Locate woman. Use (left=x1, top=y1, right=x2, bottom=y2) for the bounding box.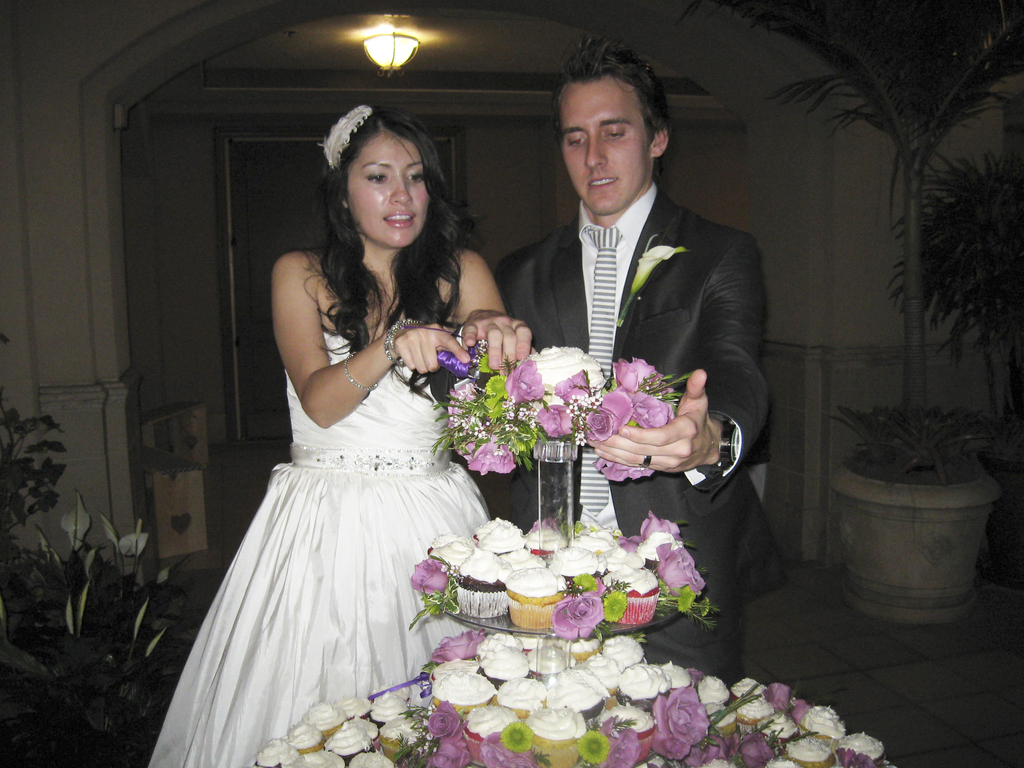
(left=176, top=143, right=524, bottom=726).
